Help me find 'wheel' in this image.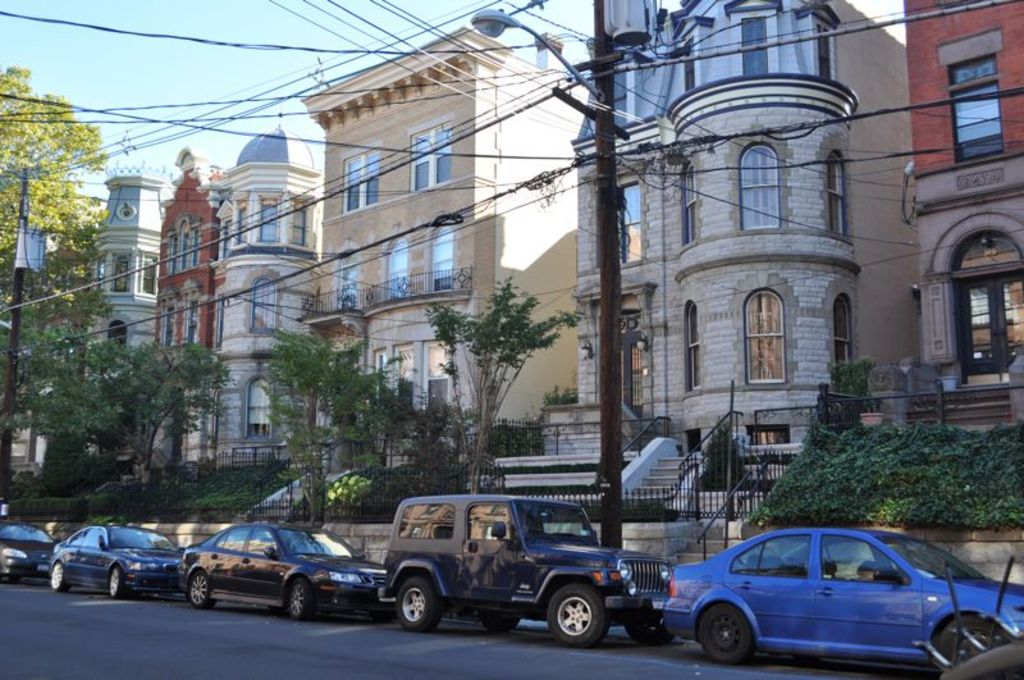
Found it: [left=625, top=625, right=673, bottom=645].
